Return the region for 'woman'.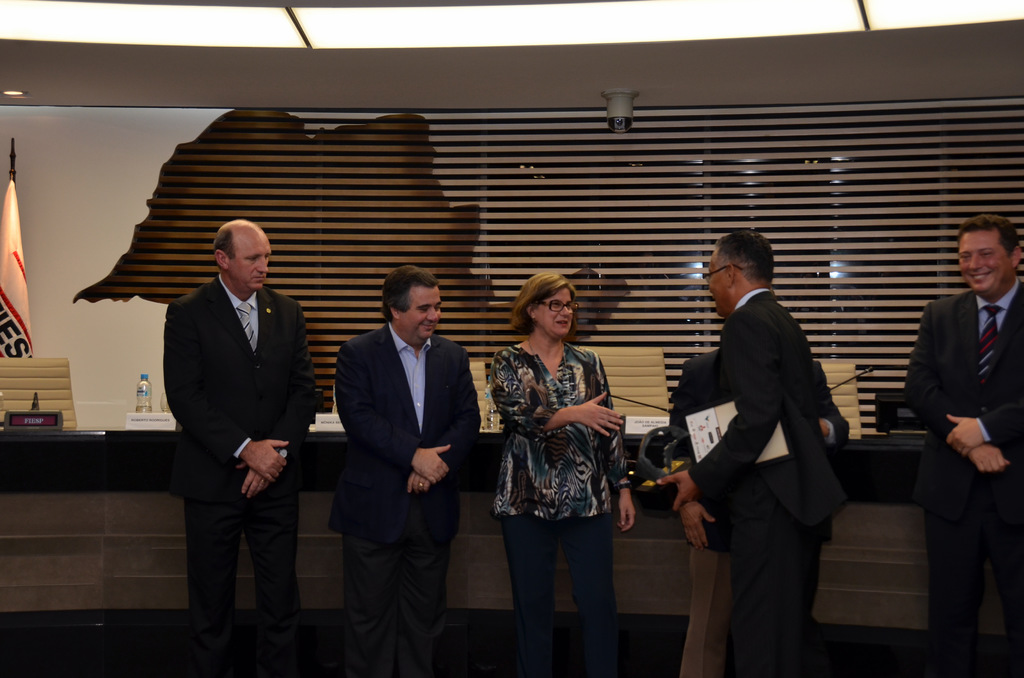
region(484, 265, 630, 647).
